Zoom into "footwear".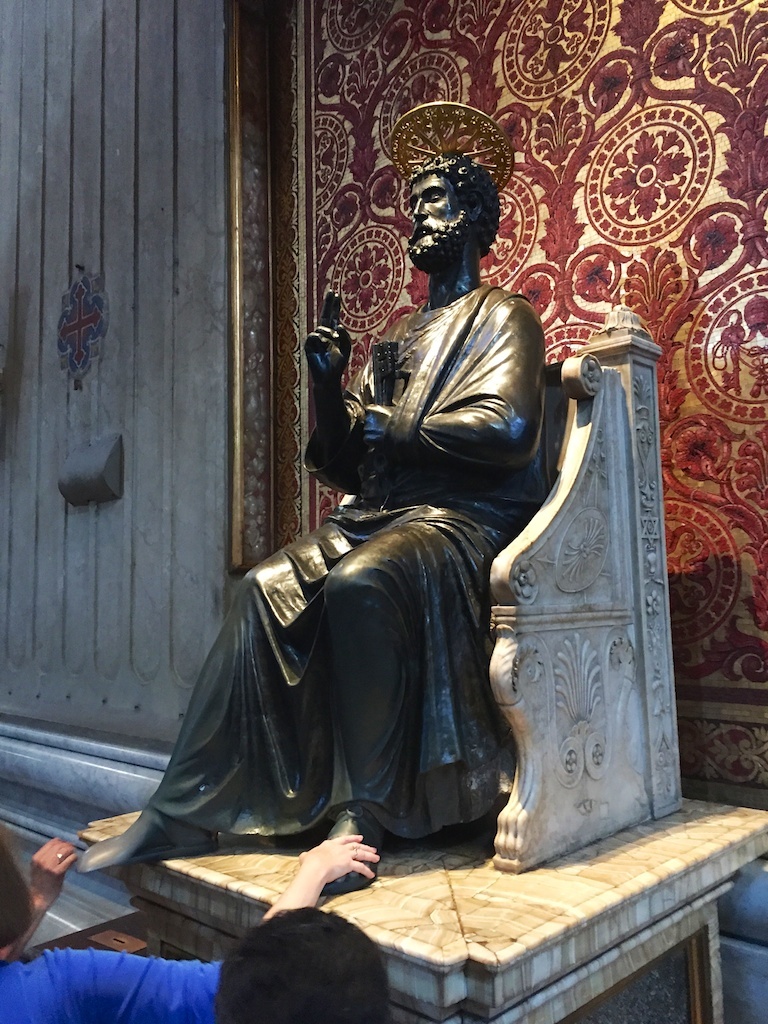
Zoom target: BBox(74, 806, 220, 875).
